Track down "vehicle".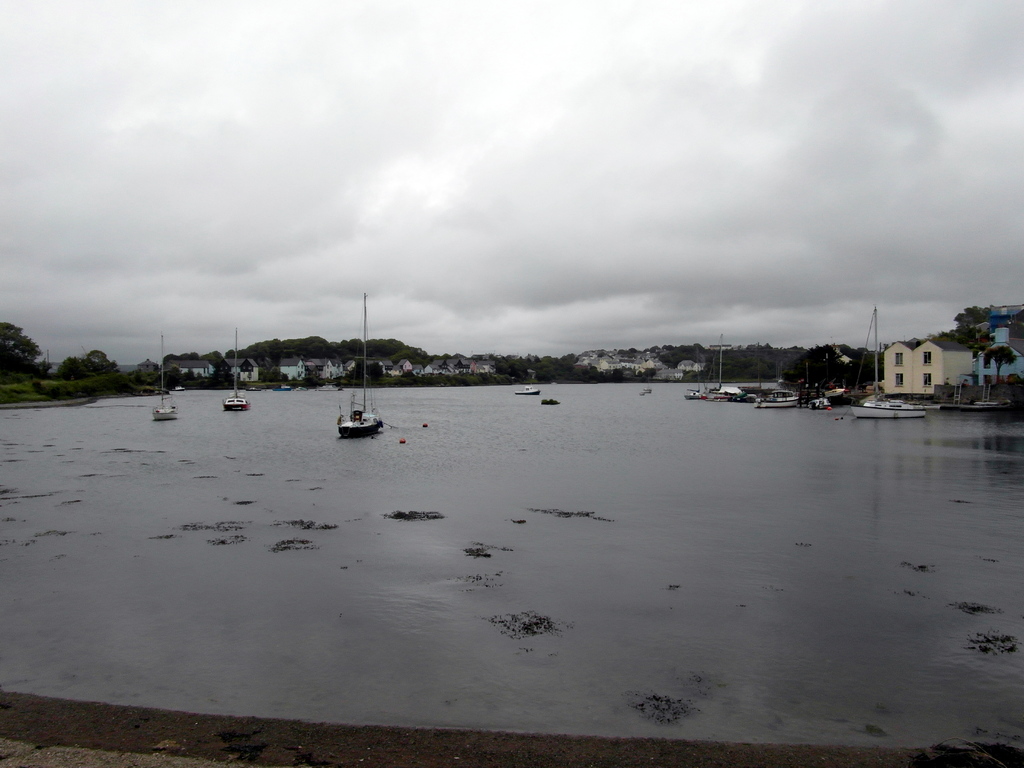
Tracked to <bbox>684, 387, 704, 399</bbox>.
